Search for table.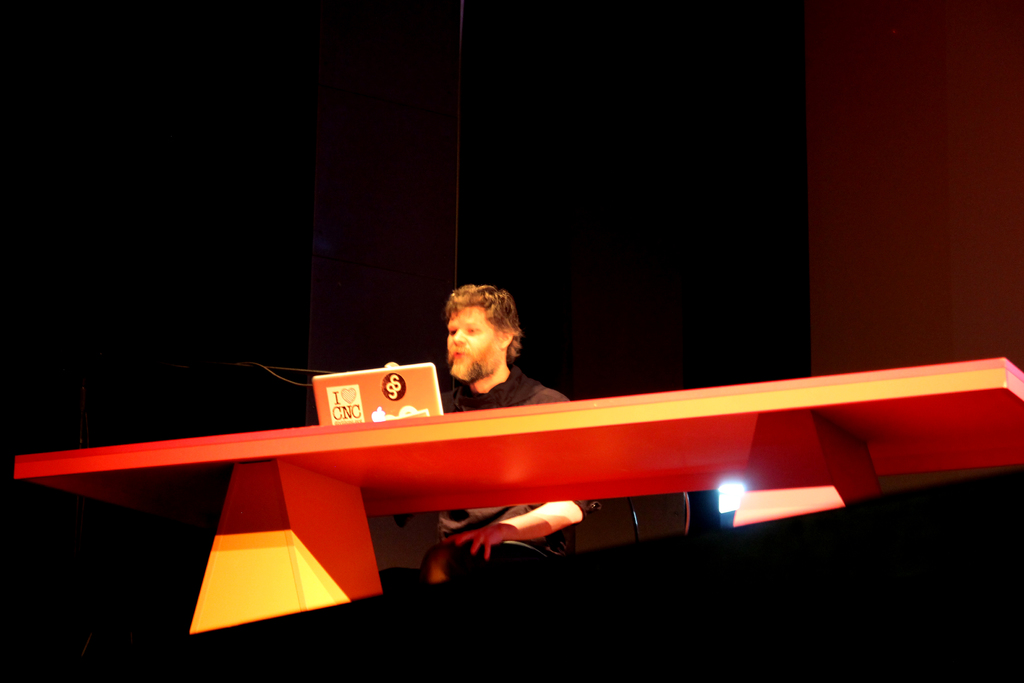
Found at x1=15 y1=356 x2=1023 y2=636.
